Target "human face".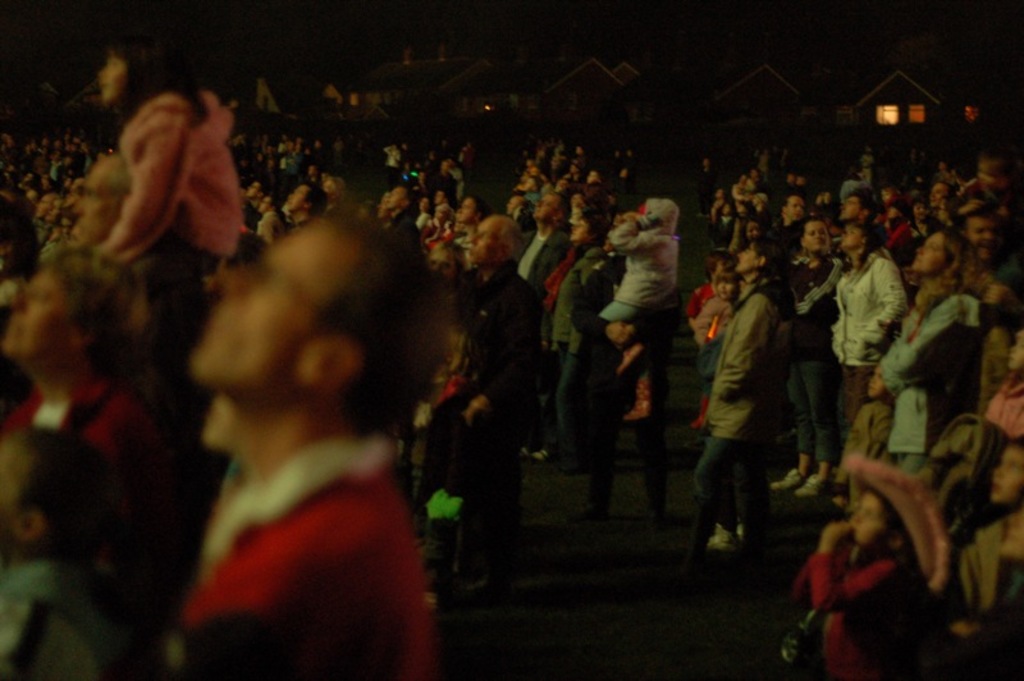
Target region: bbox=[70, 152, 125, 239].
